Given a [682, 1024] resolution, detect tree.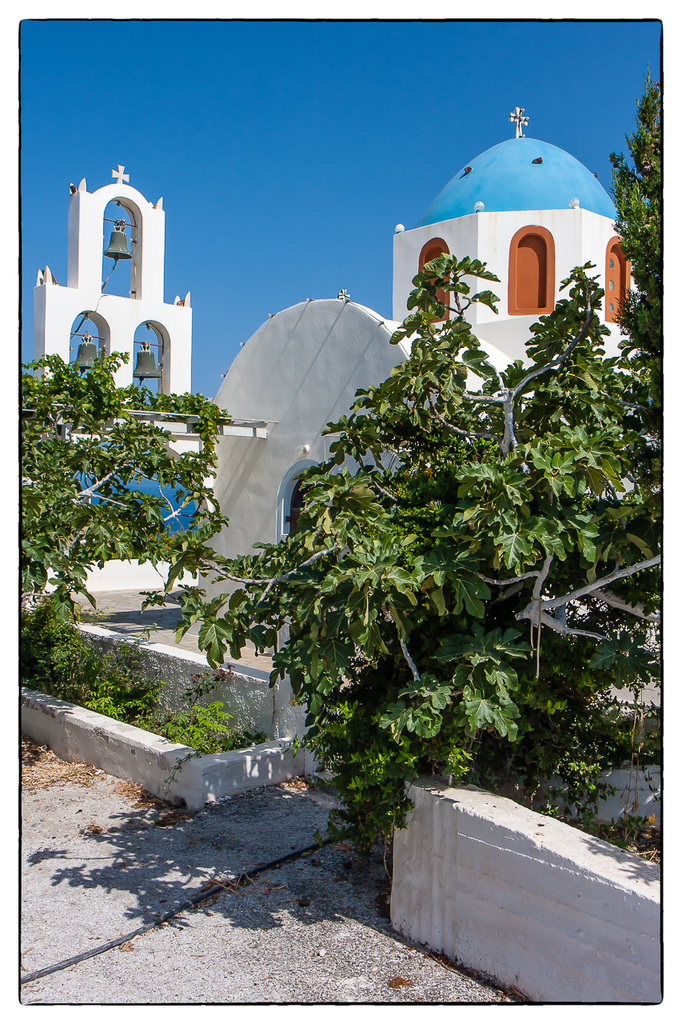
x1=14 y1=278 x2=222 y2=686.
